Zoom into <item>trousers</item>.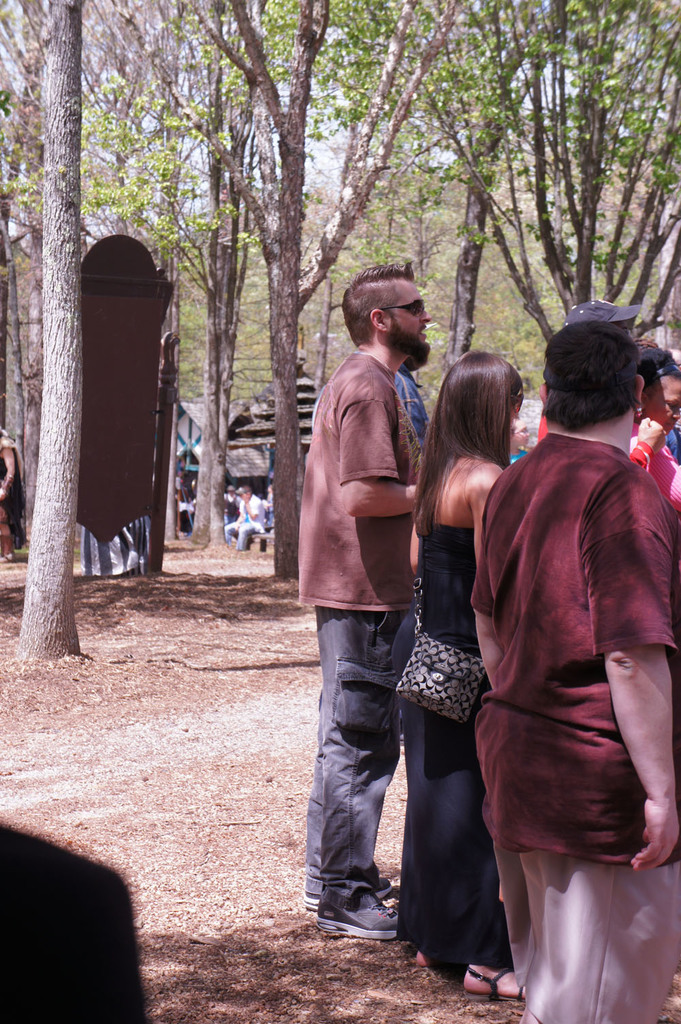
Zoom target: 396/649/509/983.
